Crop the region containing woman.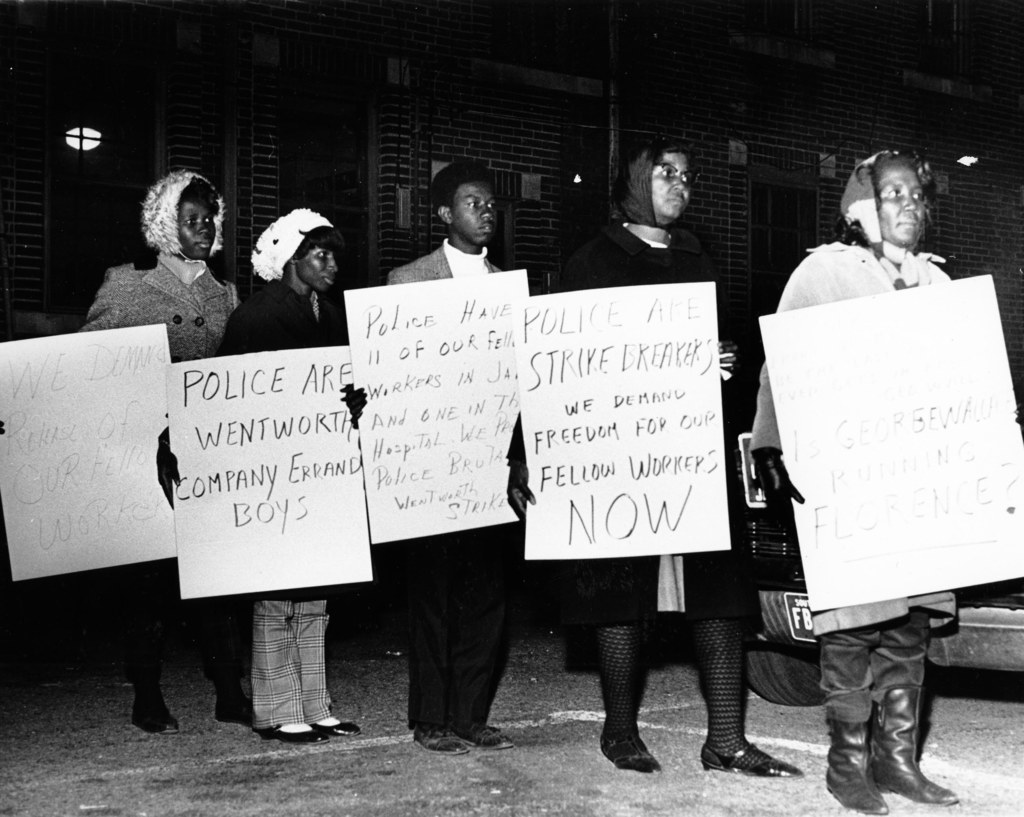
Crop region: {"x1": 58, "y1": 161, "x2": 240, "y2": 735}.
